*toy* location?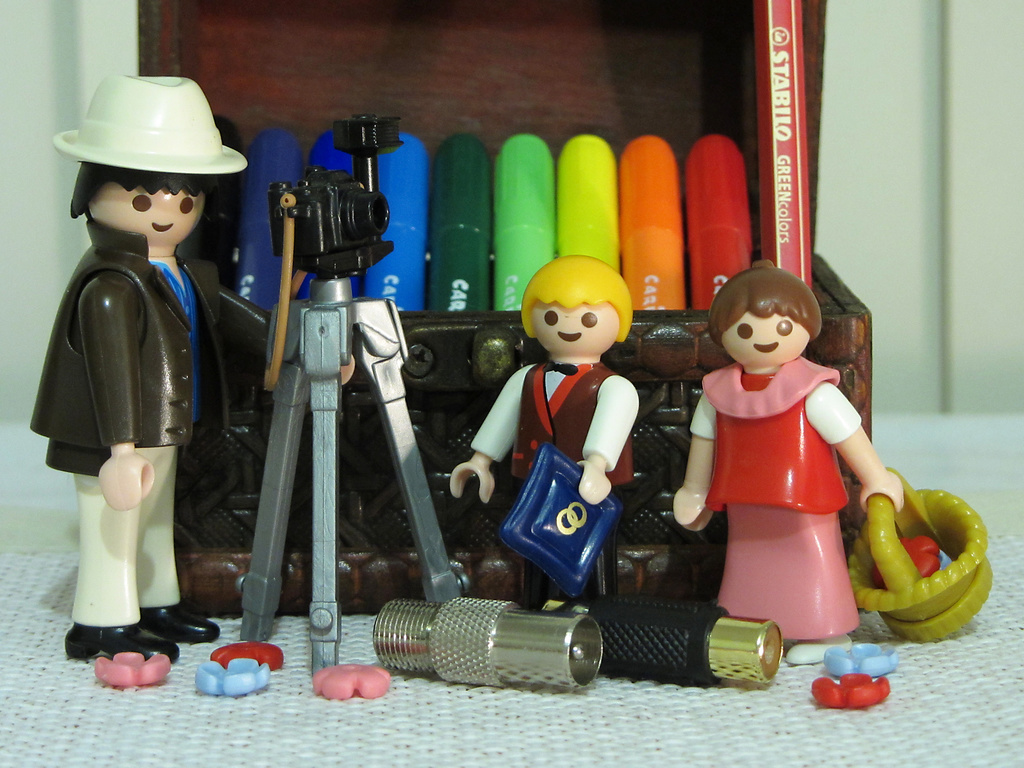
box(23, 68, 247, 684)
